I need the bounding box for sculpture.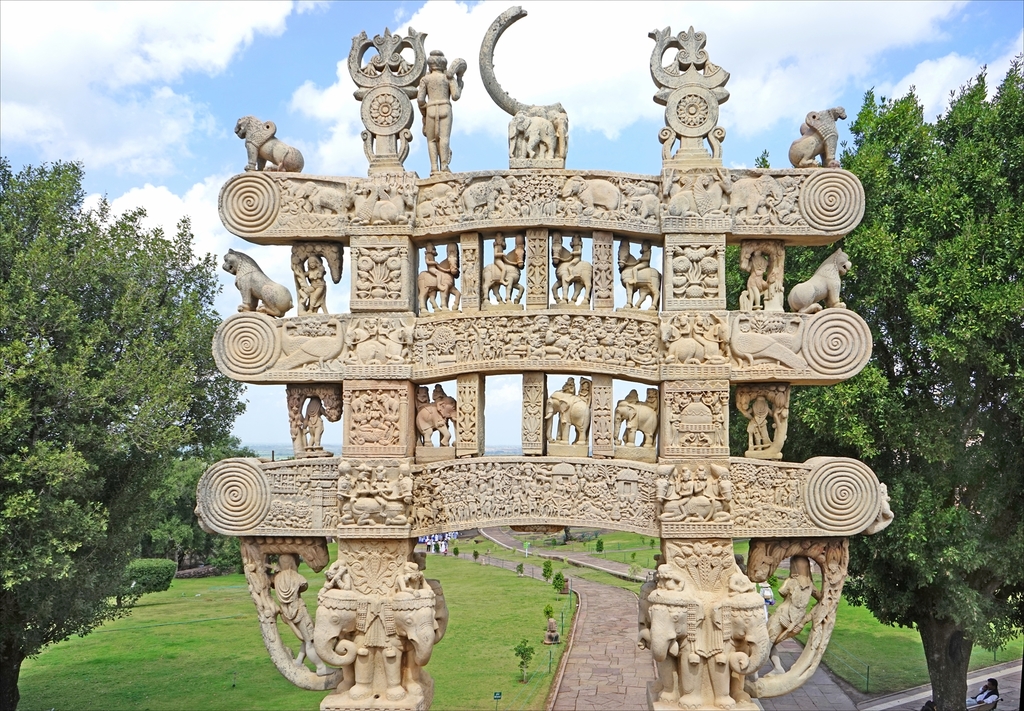
Here it is: 225, 244, 293, 315.
